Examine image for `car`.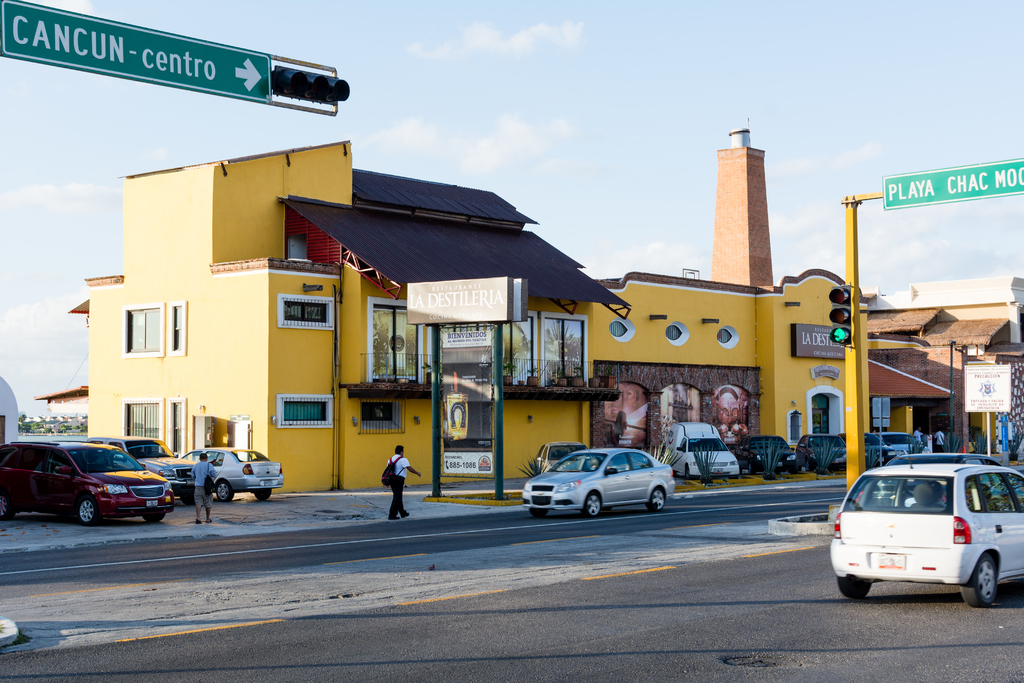
Examination result: region(87, 435, 202, 498).
